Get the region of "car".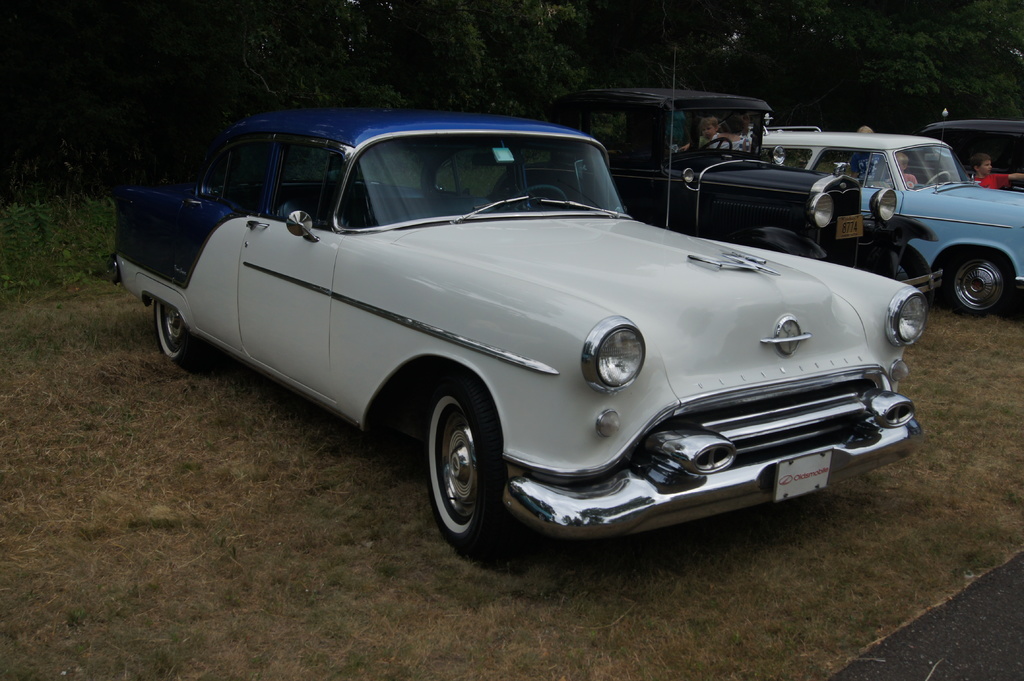
{"left": 484, "top": 89, "right": 943, "bottom": 312}.
